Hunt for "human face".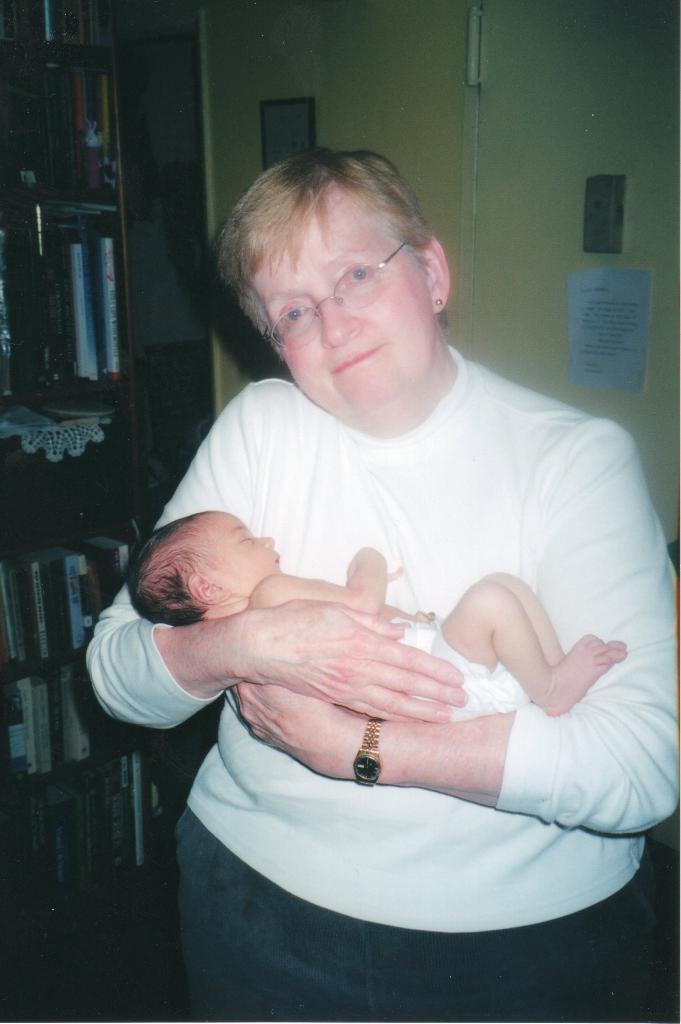
Hunted down at (x1=210, y1=512, x2=282, y2=596).
